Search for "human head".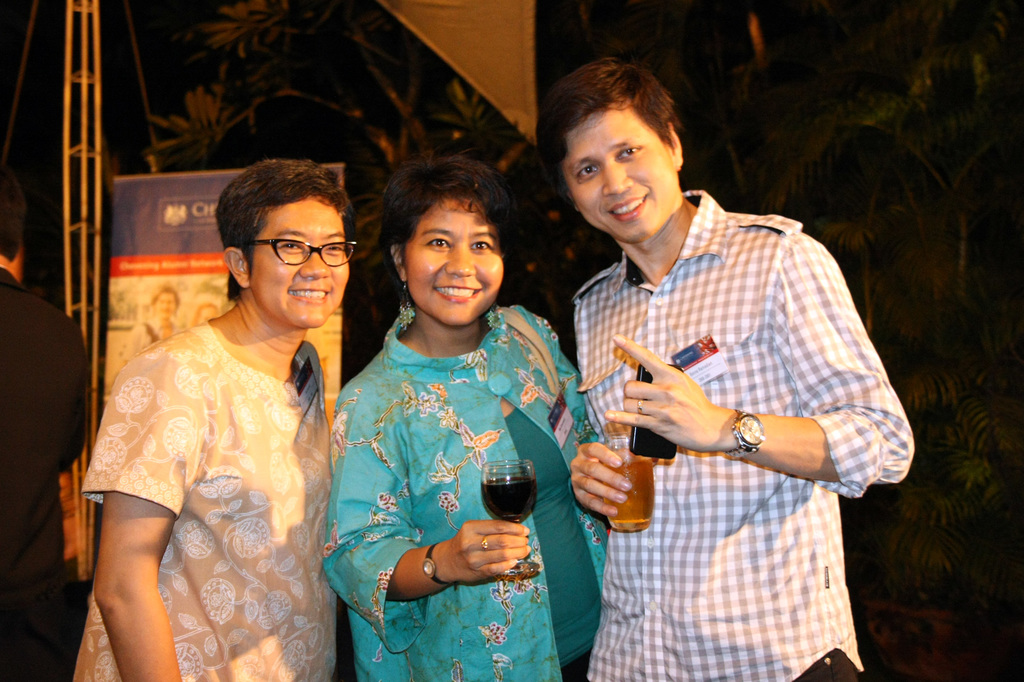
Found at region(380, 155, 509, 328).
